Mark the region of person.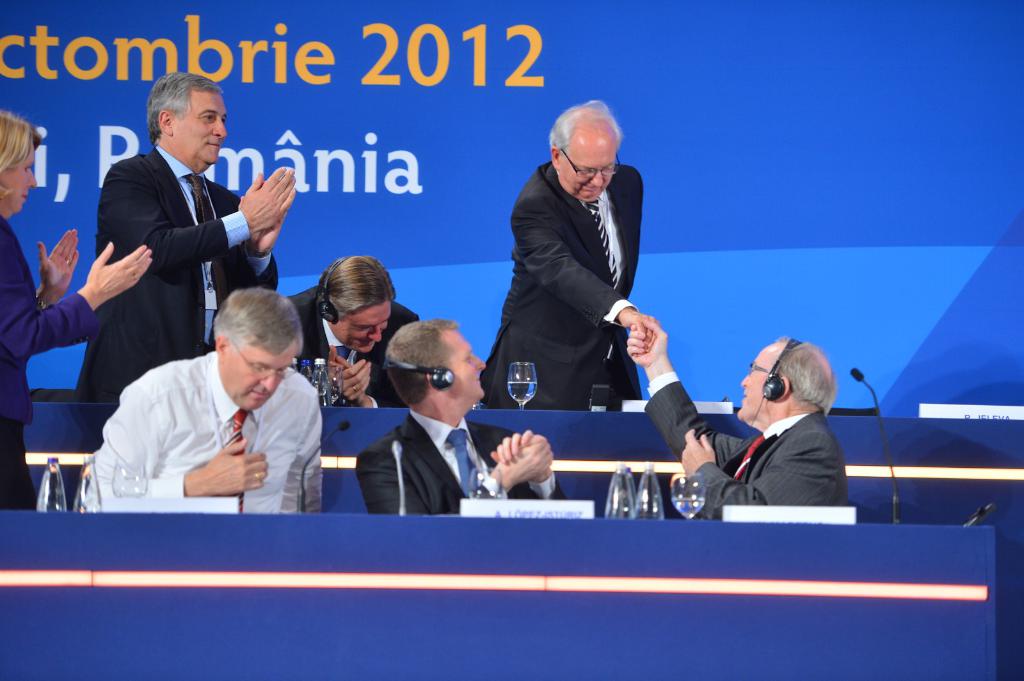
Region: x1=0 y1=115 x2=180 y2=510.
